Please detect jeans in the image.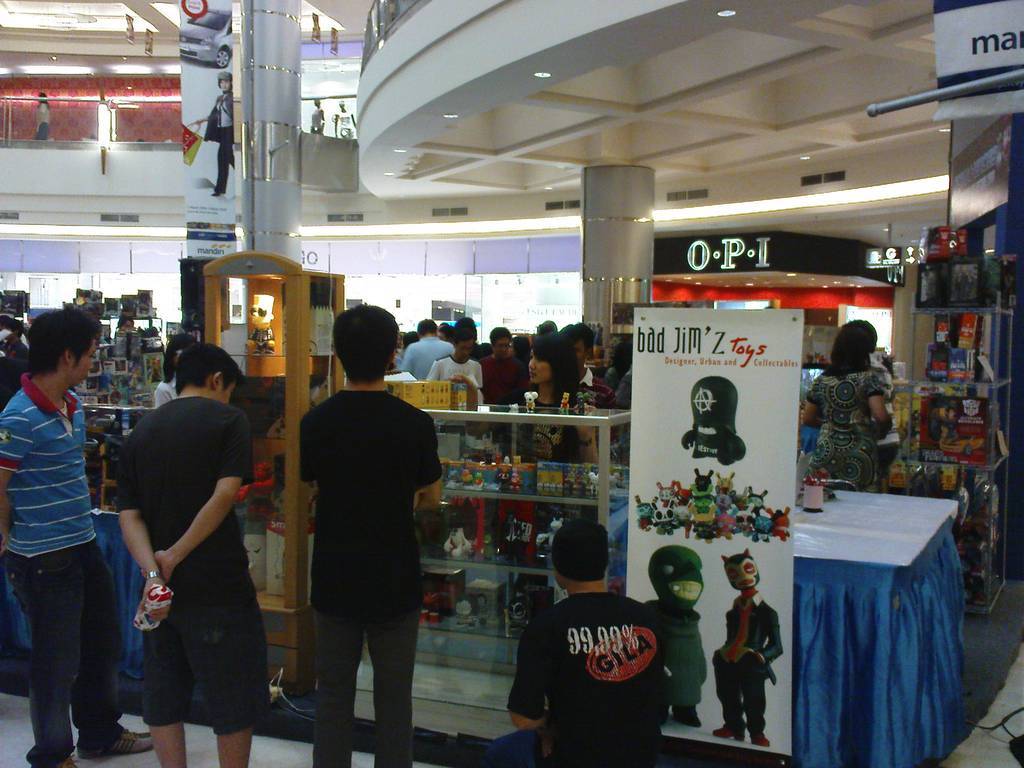
(324, 595, 420, 767).
